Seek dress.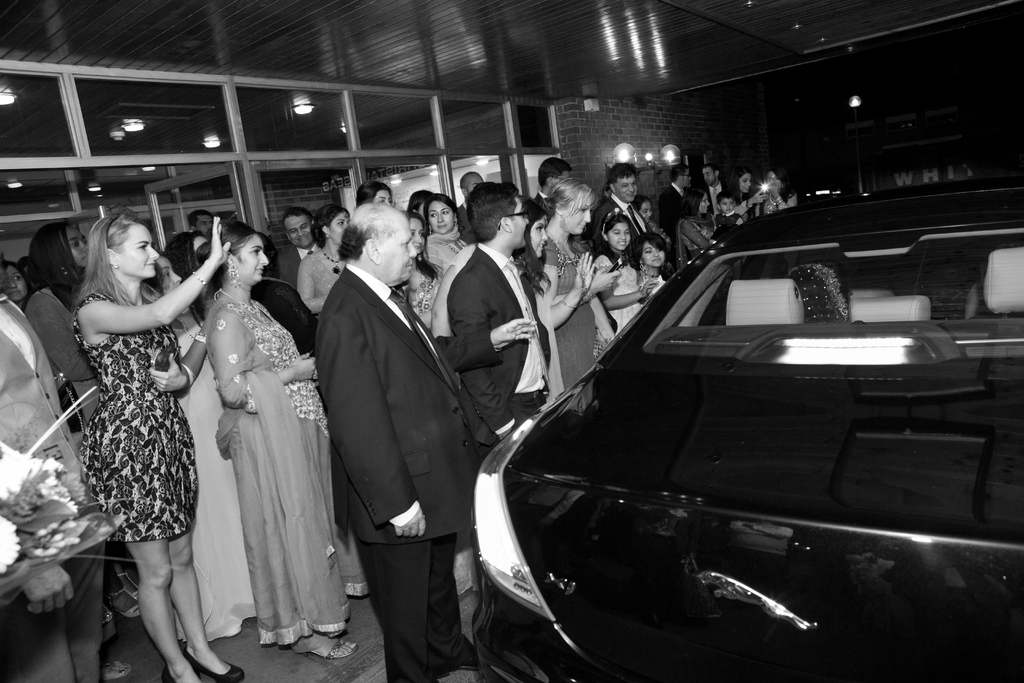
[left=161, top=313, right=253, bottom=646].
